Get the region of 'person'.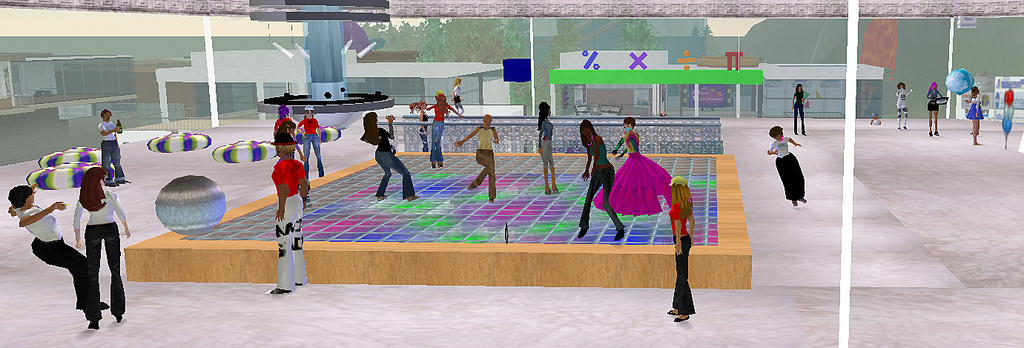
x1=762 y1=121 x2=807 y2=204.
